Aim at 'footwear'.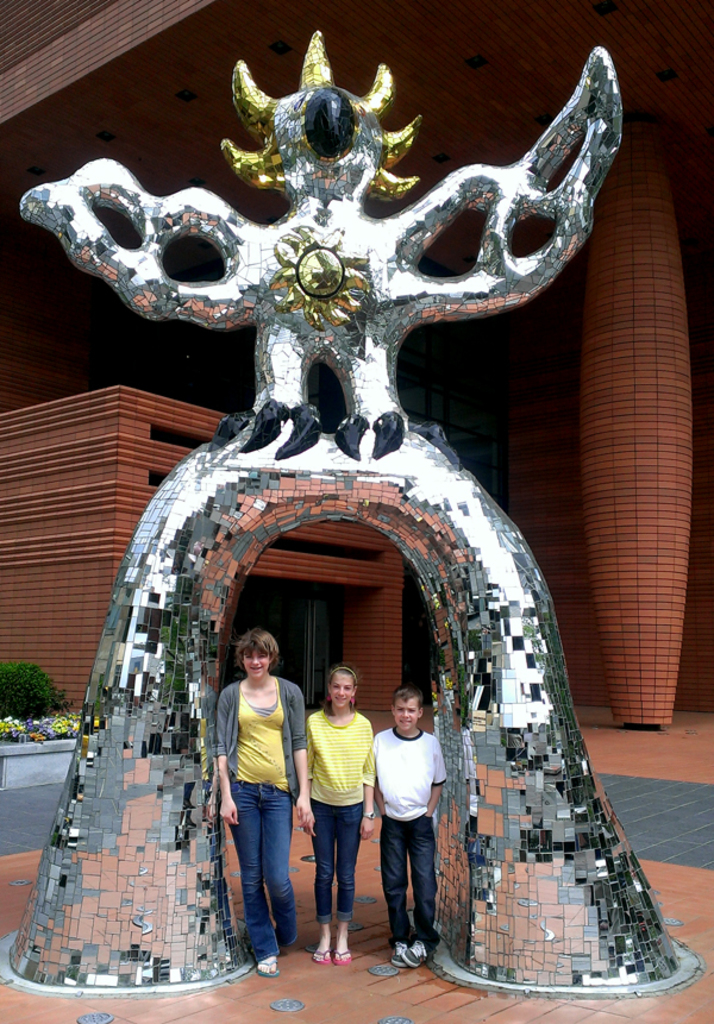
Aimed at bbox=[392, 940, 413, 974].
